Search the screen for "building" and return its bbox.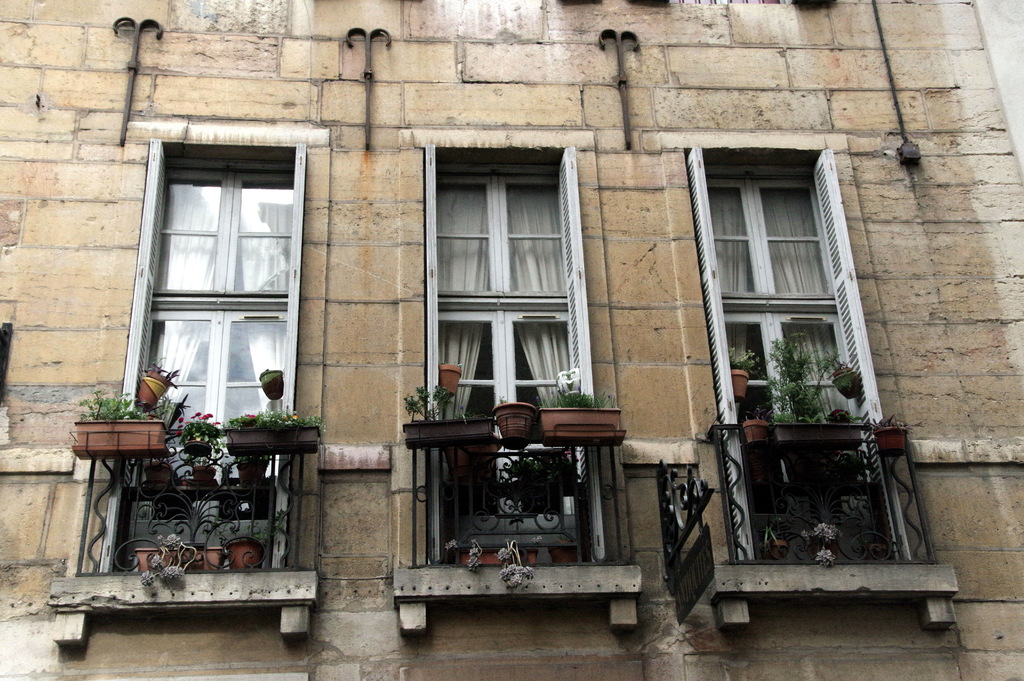
Found: (0, 0, 1023, 679).
